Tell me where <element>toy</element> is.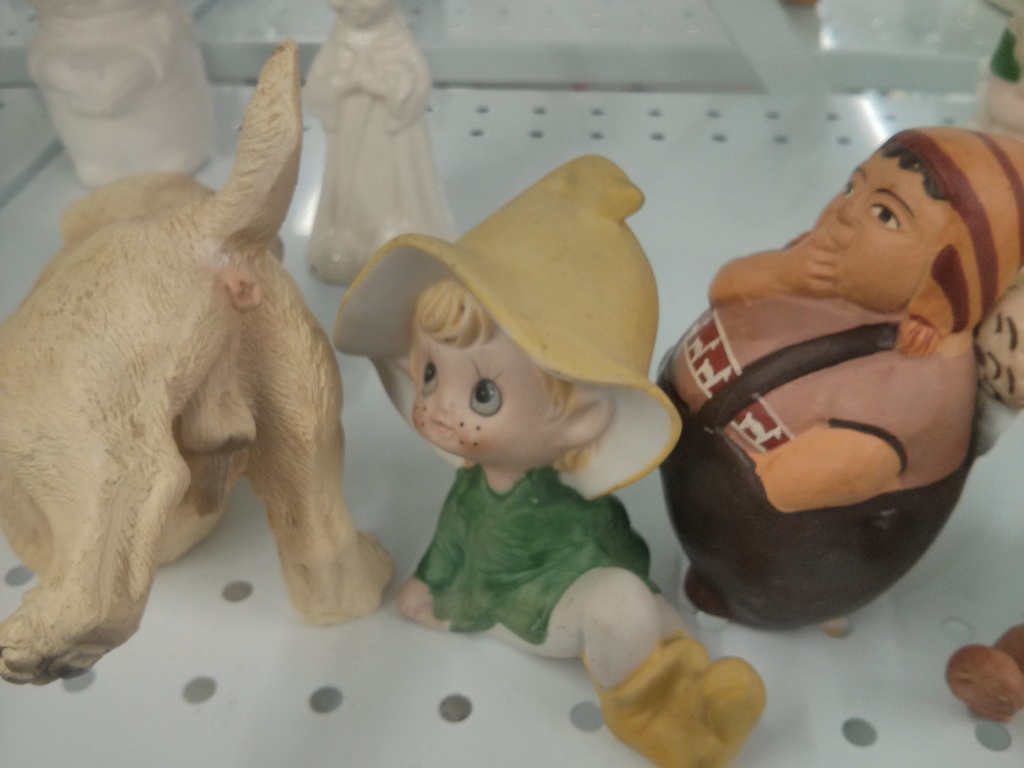
<element>toy</element> is at x1=0 y1=47 x2=412 y2=683.
